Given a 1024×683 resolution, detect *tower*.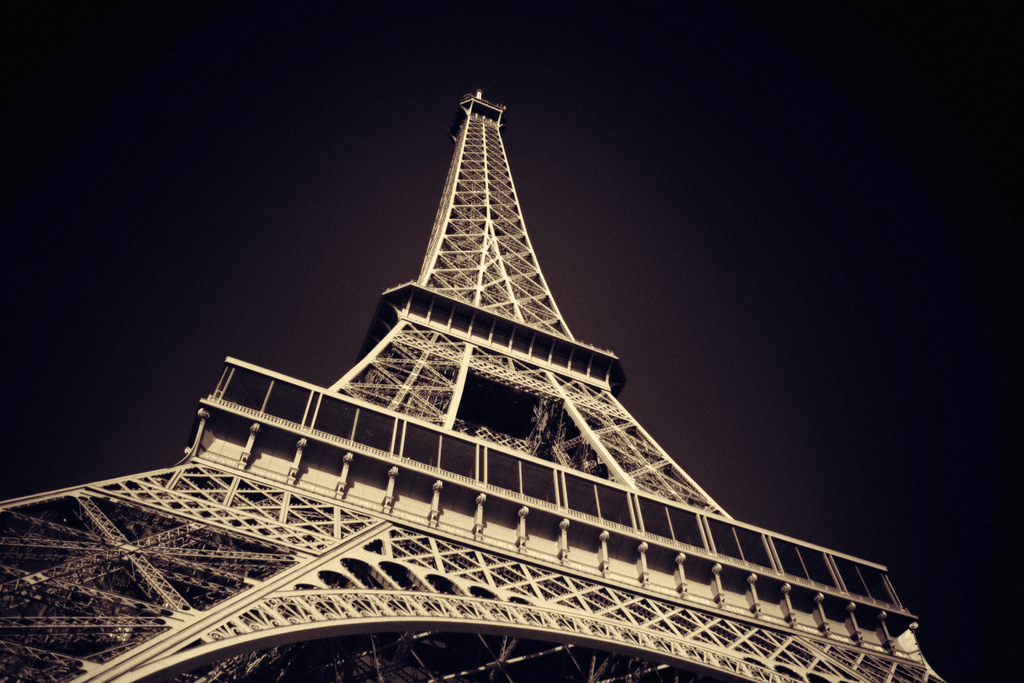
<region>52, 42, 972, 642</region>.
